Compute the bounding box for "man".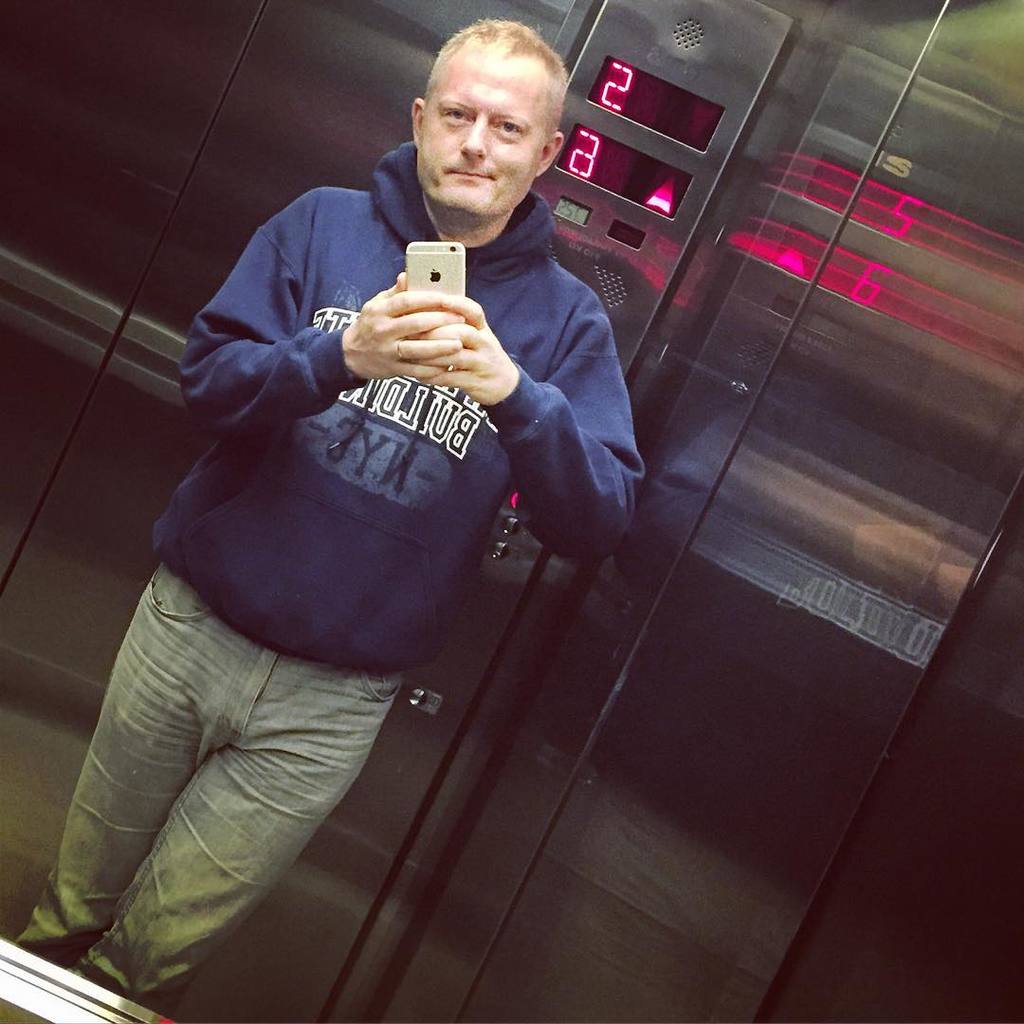
locate(93, 12, 708, 974).
